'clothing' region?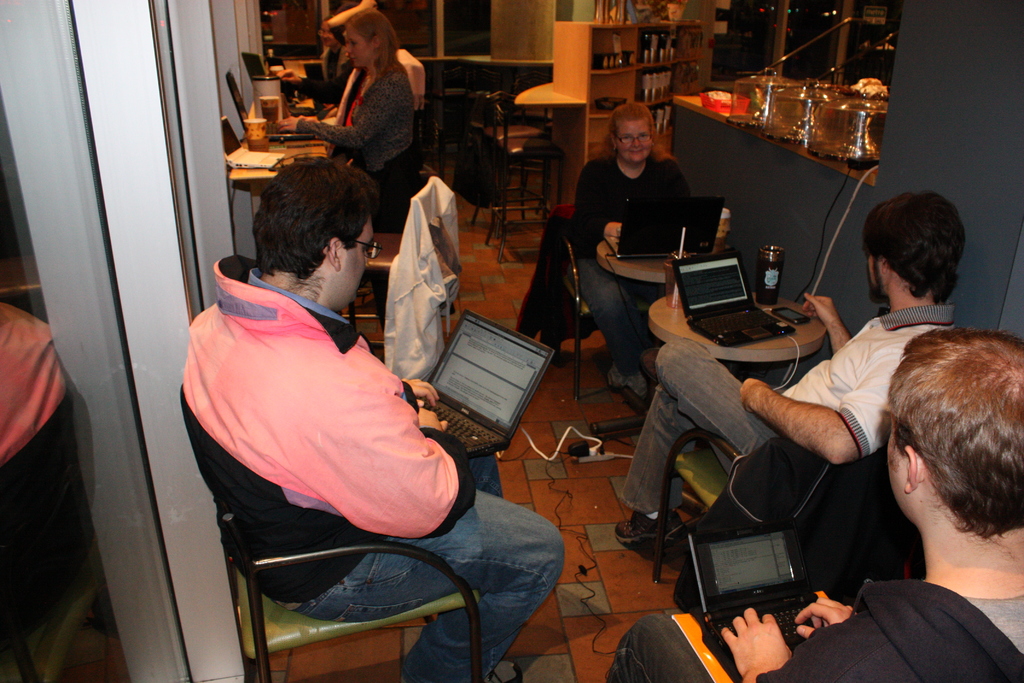
x1=179 y1=254 x2=479 y2=605
